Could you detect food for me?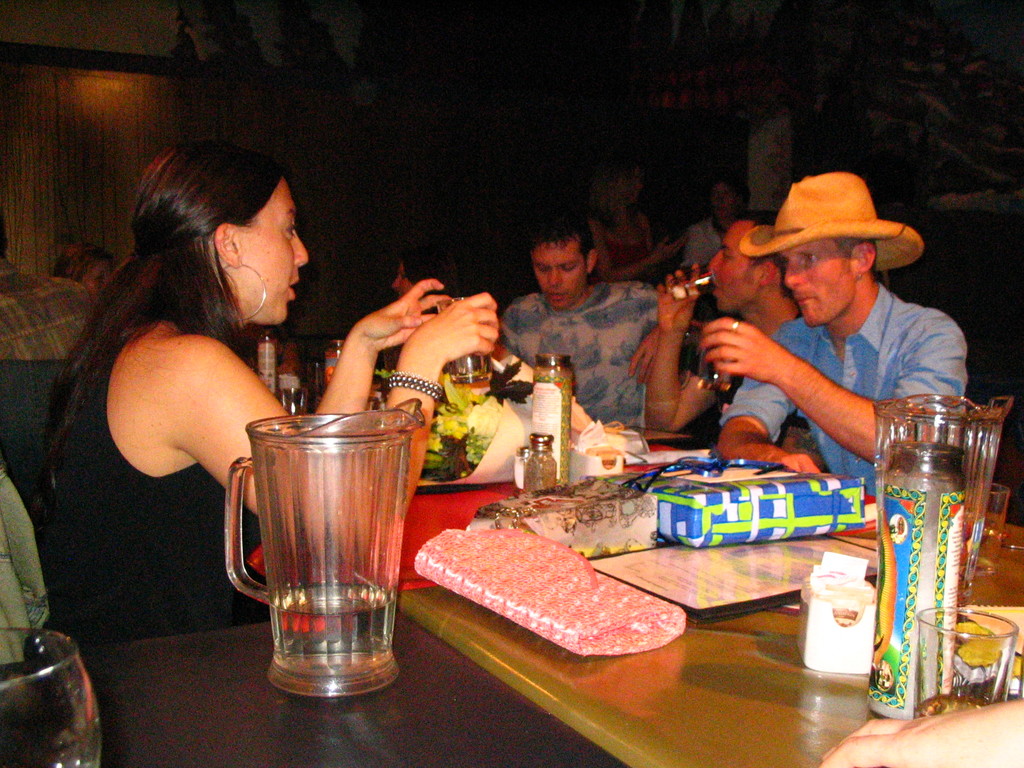
Detection result: select_region(525, 451, 558, 494).
